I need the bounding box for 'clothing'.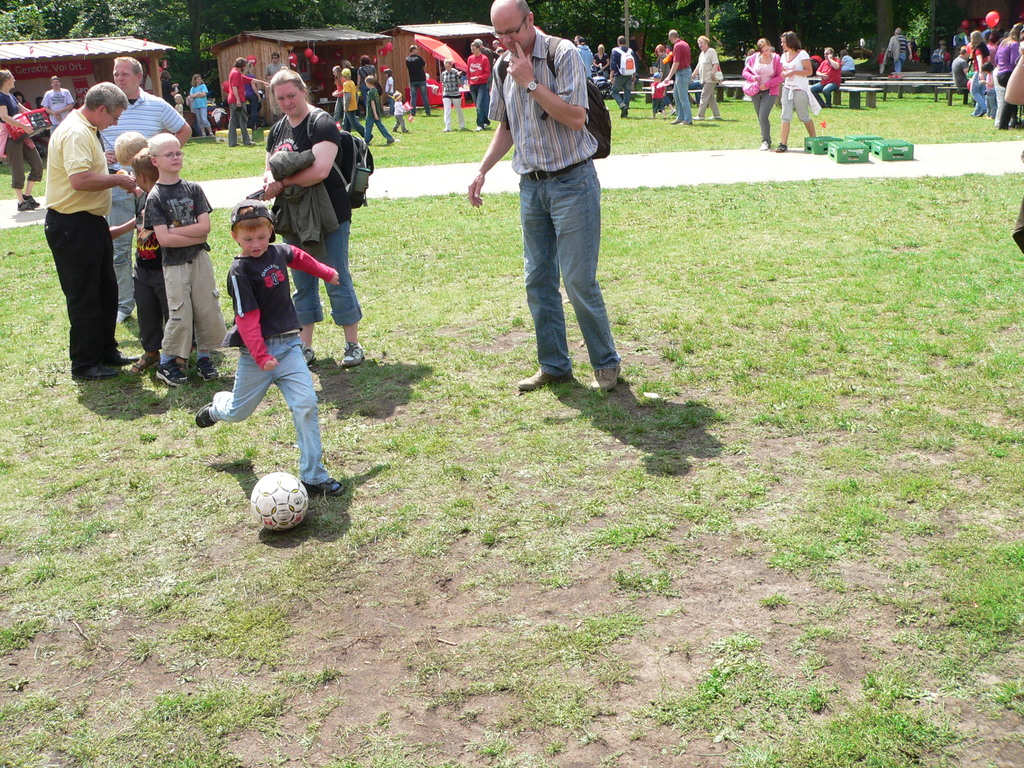
Here it is: <bbox>952, 58, 981, 90</bbox>.
